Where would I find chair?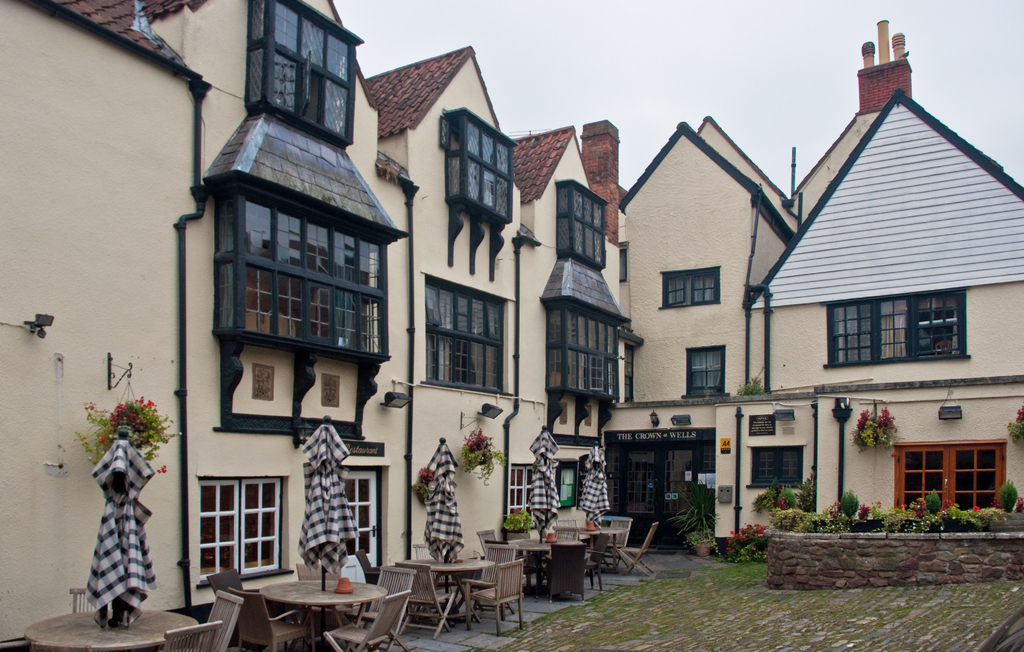
At BBox(411, 539, 466, 604).
